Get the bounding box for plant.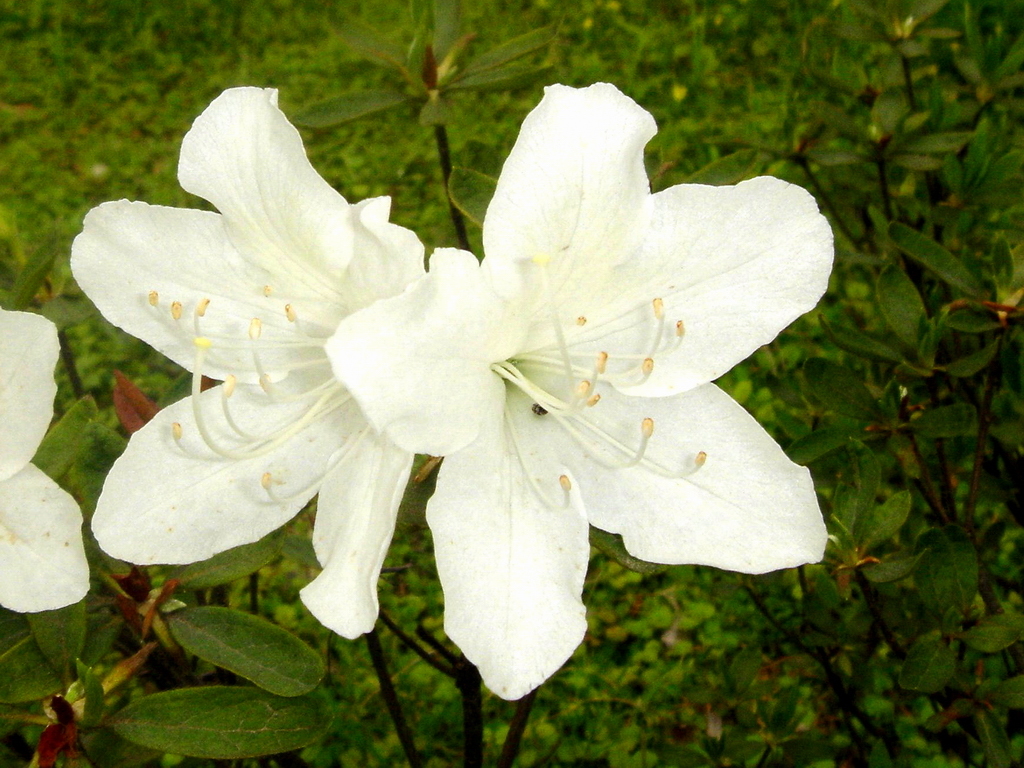
(13,25,919,683).
